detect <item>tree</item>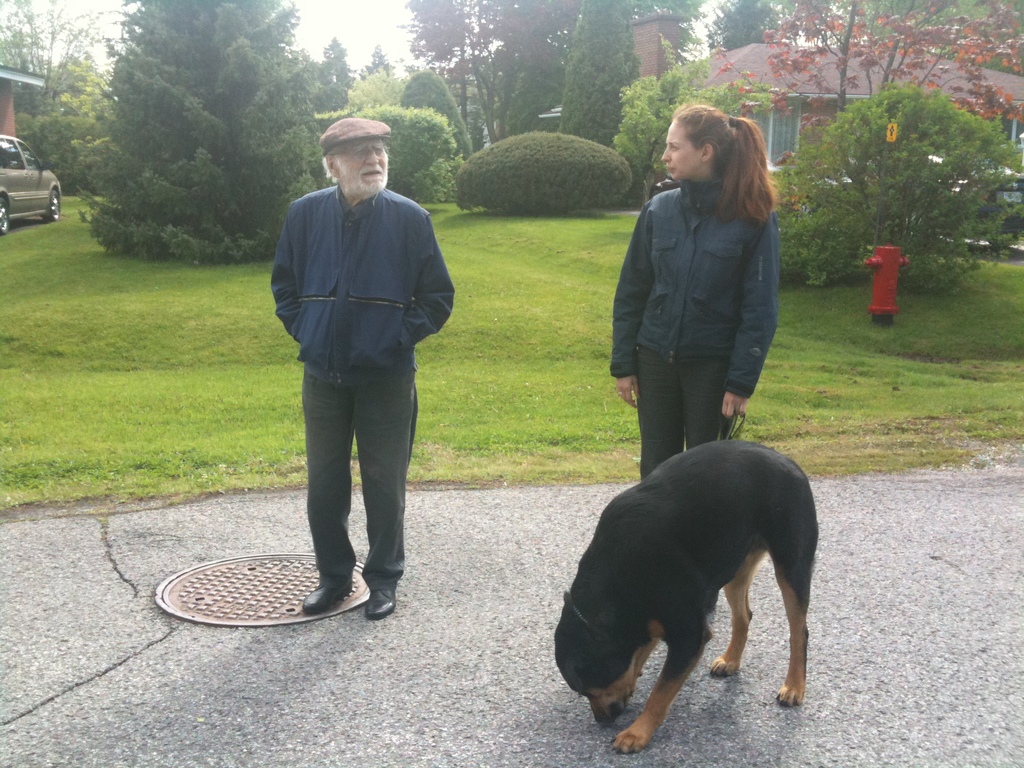
<region>737, 0, 1021, 195</region>
